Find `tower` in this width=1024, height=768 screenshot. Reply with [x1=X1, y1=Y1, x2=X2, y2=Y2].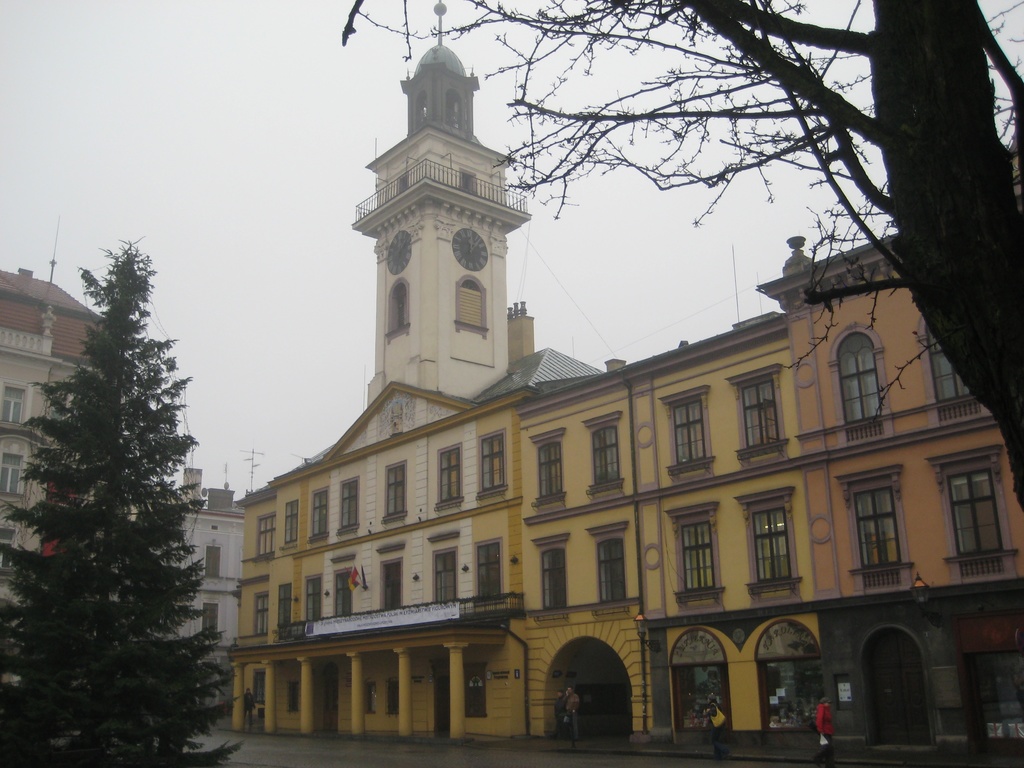
[x1=349, y1=0, x2=531, y2=410].
